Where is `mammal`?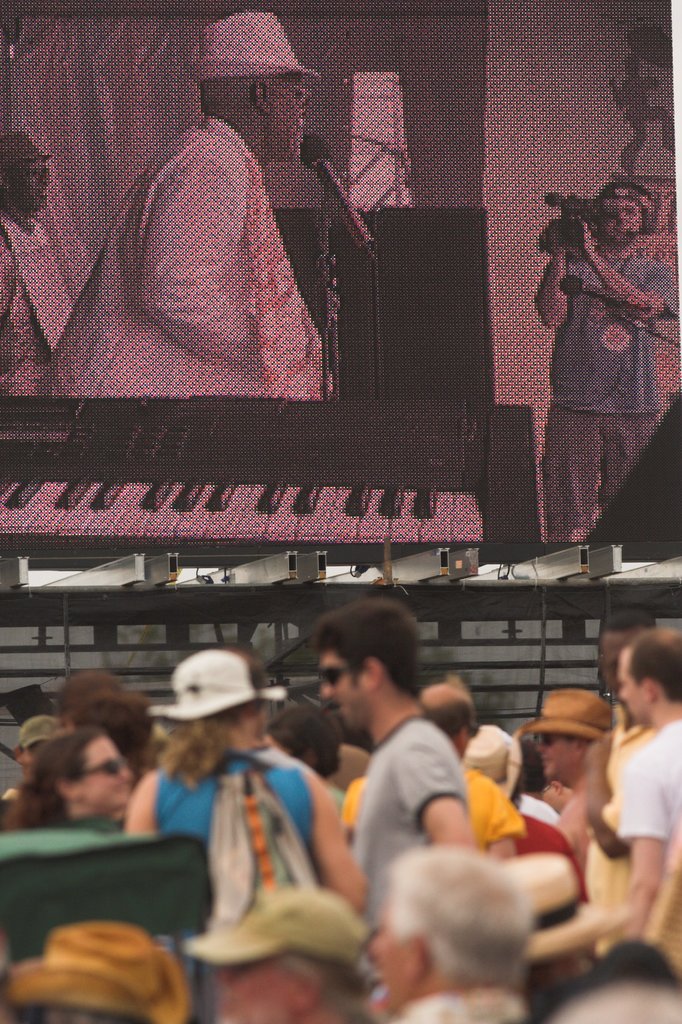
box=[38, 11, 332, 397].
